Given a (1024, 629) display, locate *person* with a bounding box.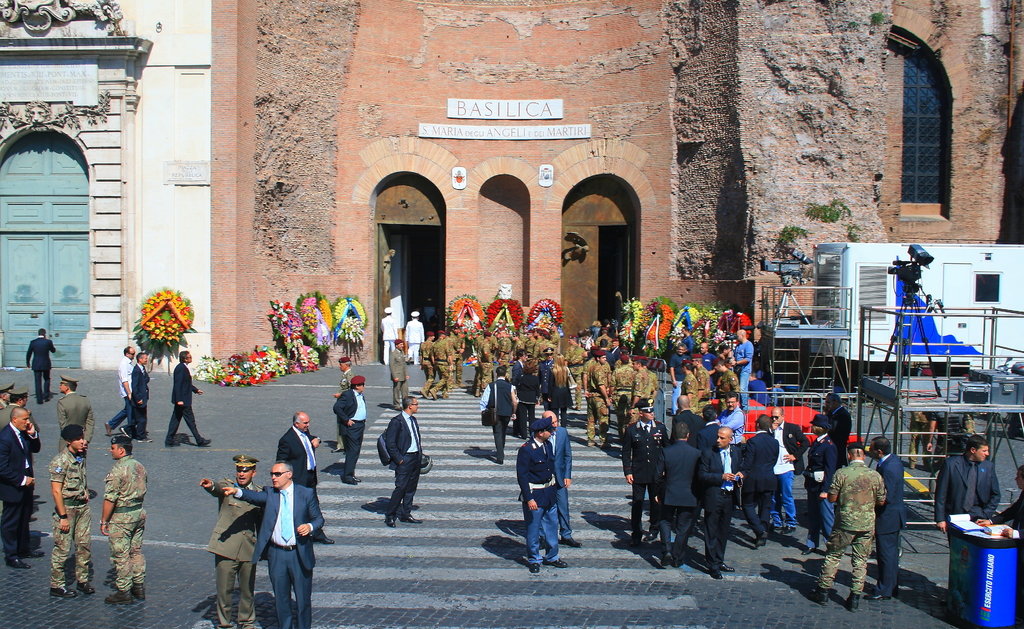
Located: crop(481, 368, 513, 453).
